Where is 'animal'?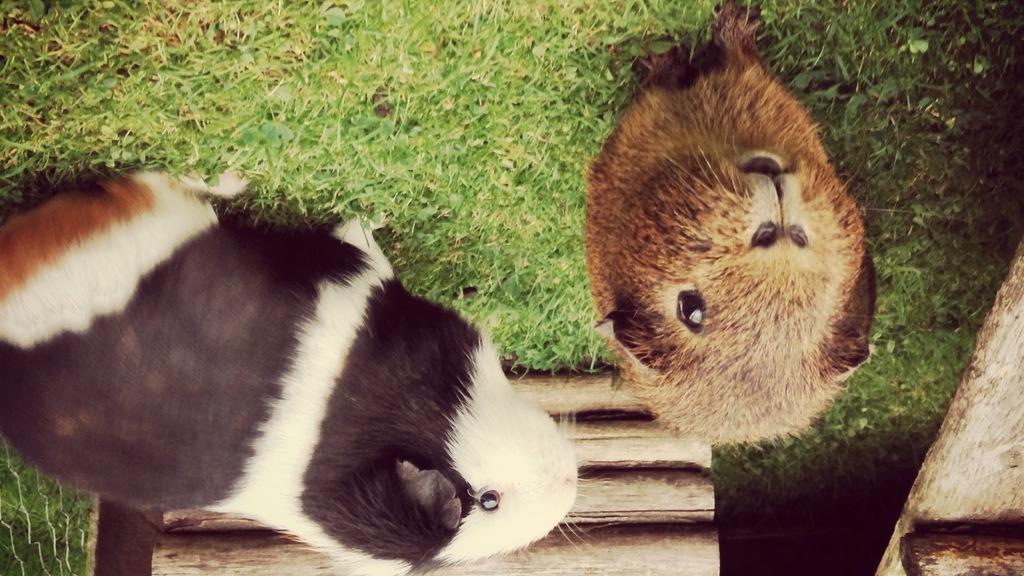
0, 166, 609, 575.
